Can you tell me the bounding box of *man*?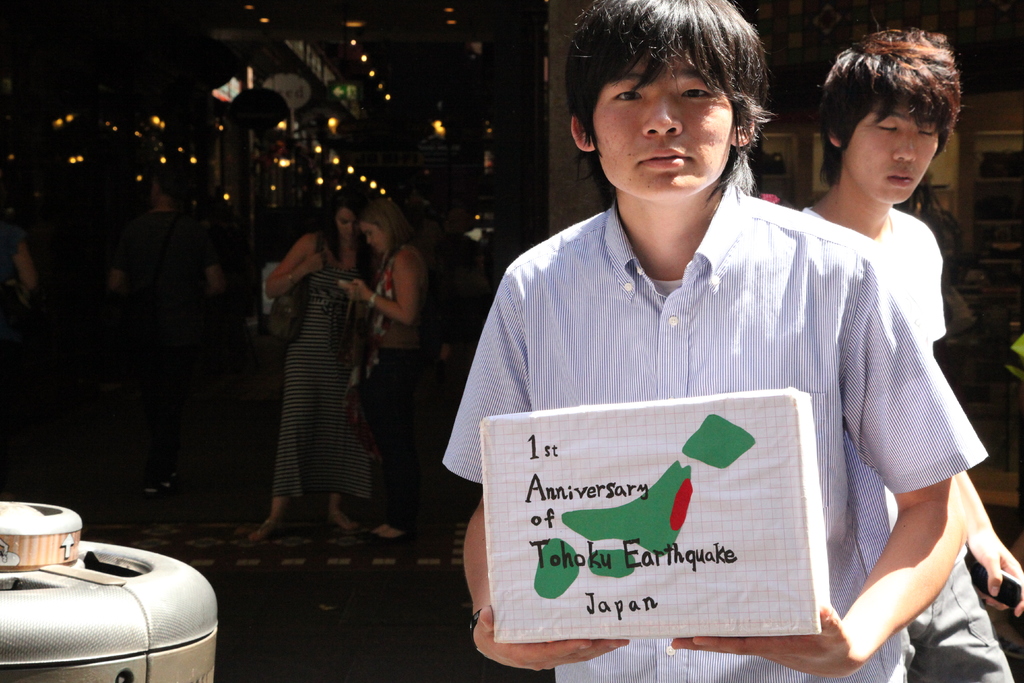
(x1=781, y1=18, x2=1022, y2=682).
